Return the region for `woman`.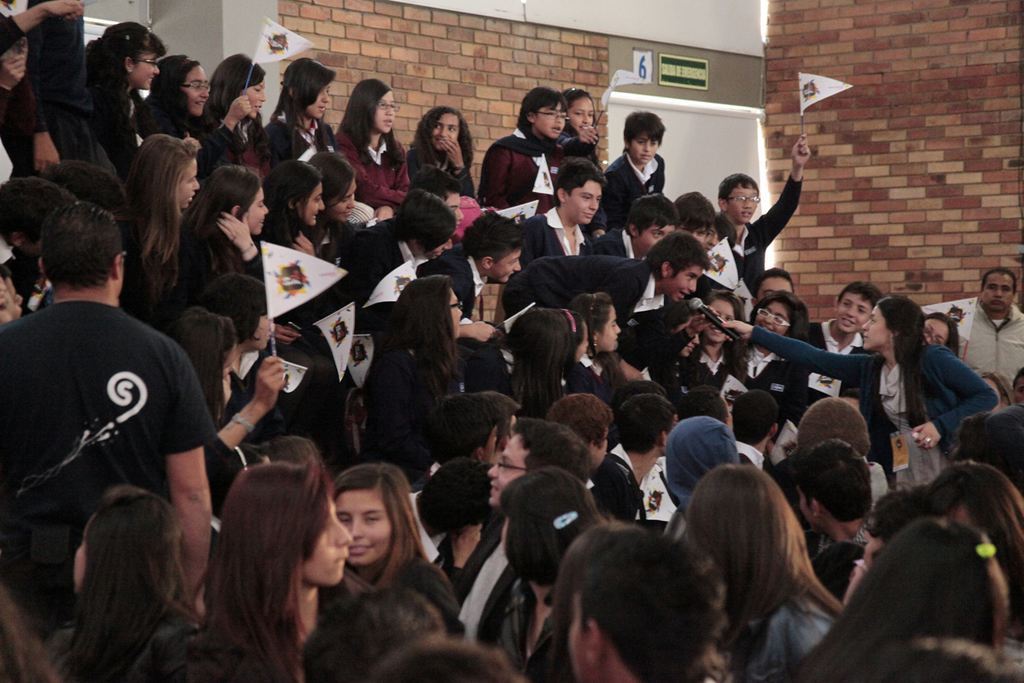
locate(117, 131, 207, 314).
